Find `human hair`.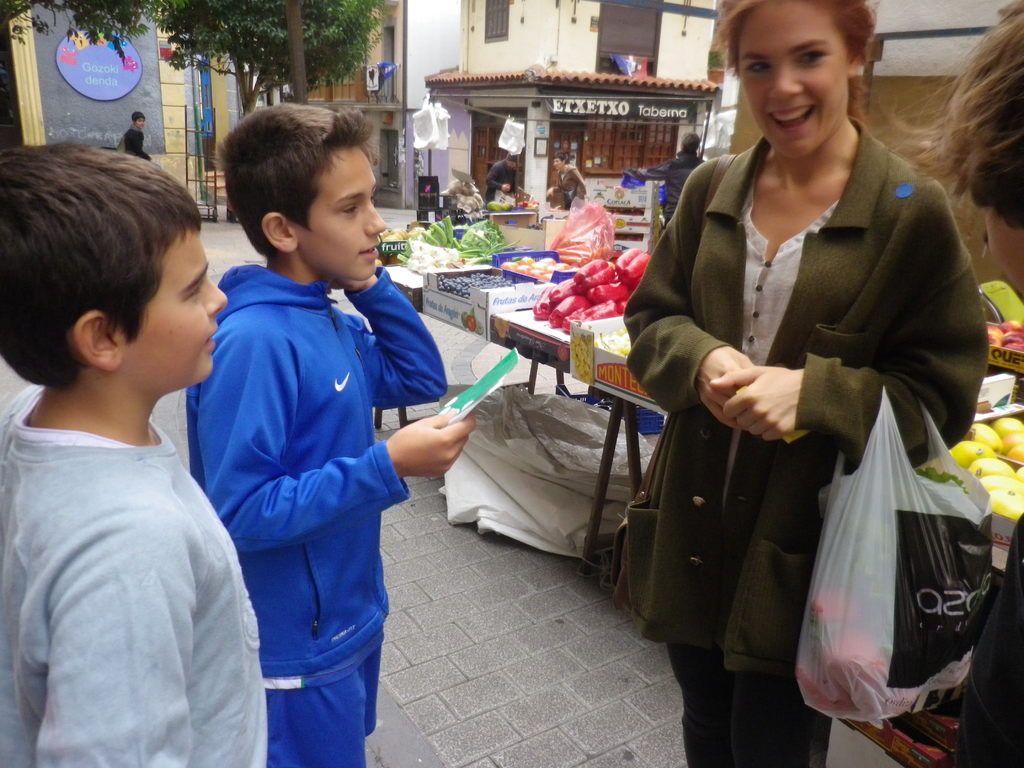
129,109,145,122.
